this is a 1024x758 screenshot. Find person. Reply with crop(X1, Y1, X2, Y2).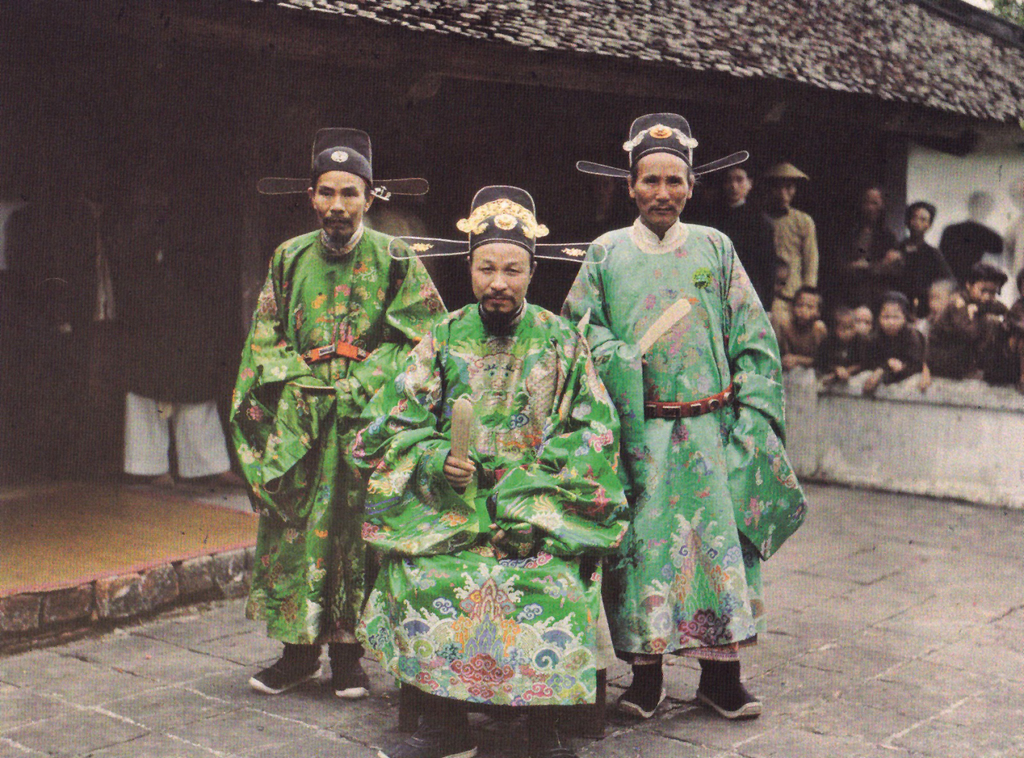
crop(834, 294, 917, 394).
